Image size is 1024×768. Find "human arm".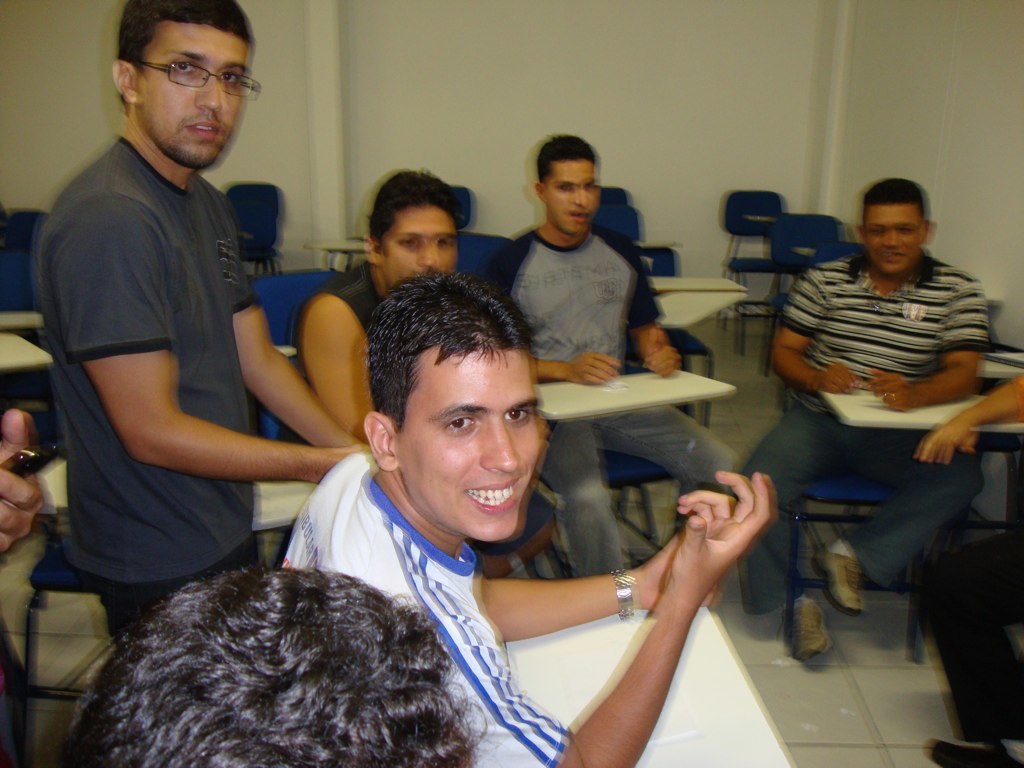
locate(241, 260, 366, 447).
